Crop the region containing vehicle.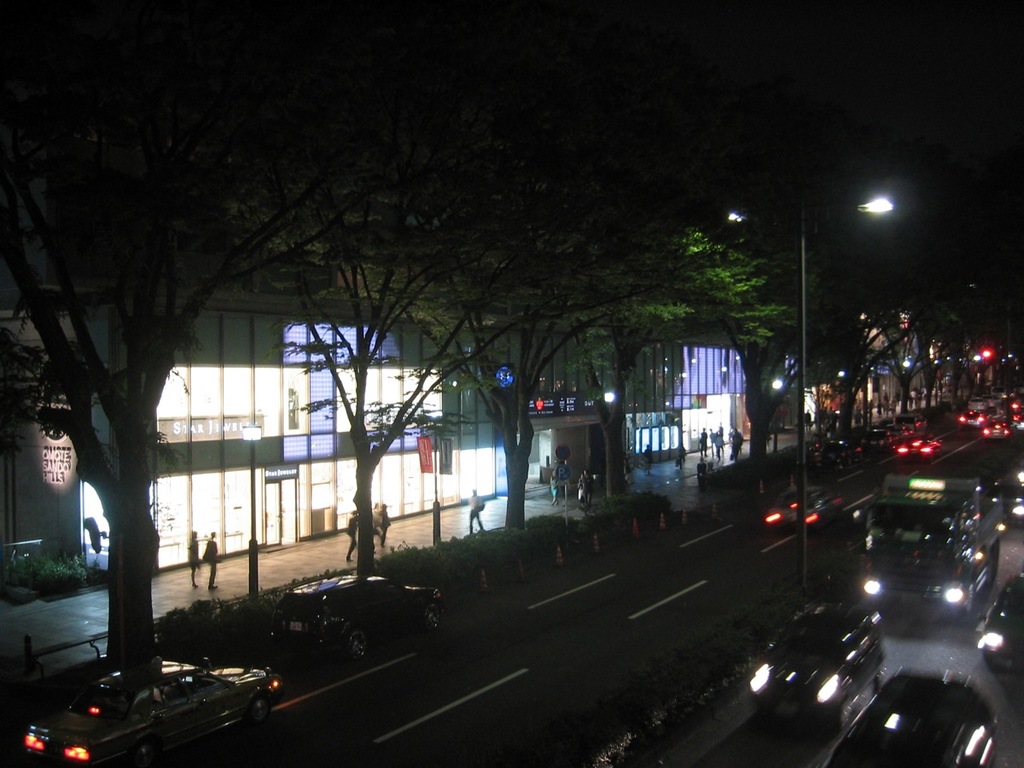
Crop region: <bbox>812, 437, 862, 470</bbox>.
